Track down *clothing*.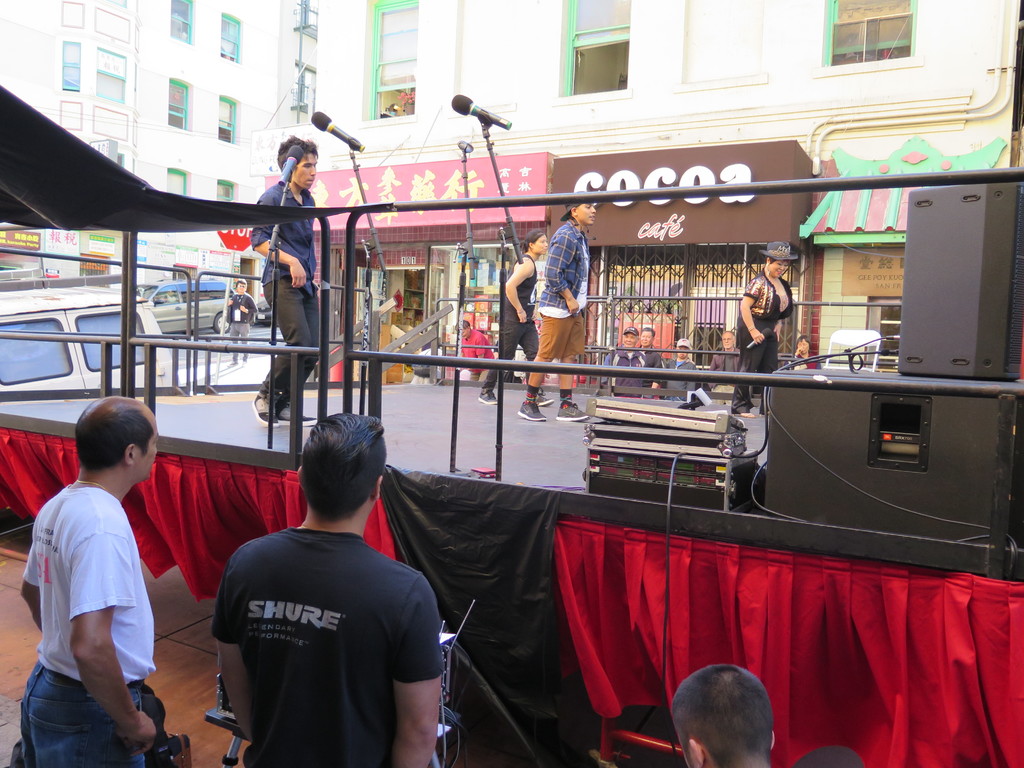
Tracked to l=524, t=220, r=591, b=382.
